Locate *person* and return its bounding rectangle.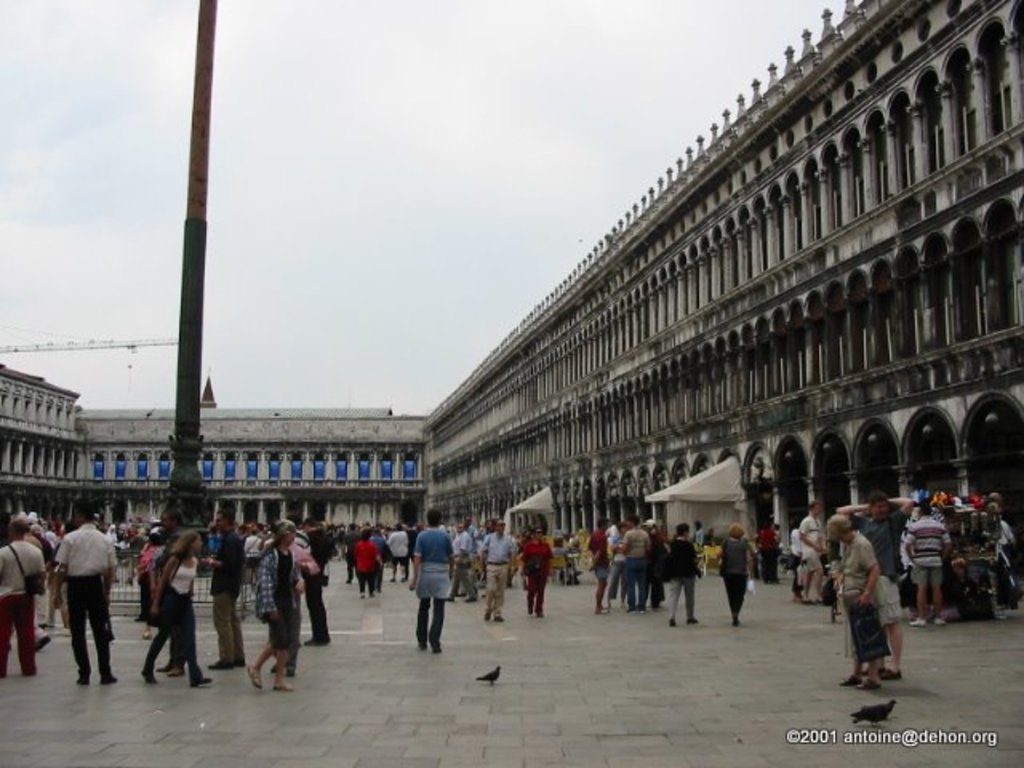
x1=152, y1=507, x2=189, y2=678.
